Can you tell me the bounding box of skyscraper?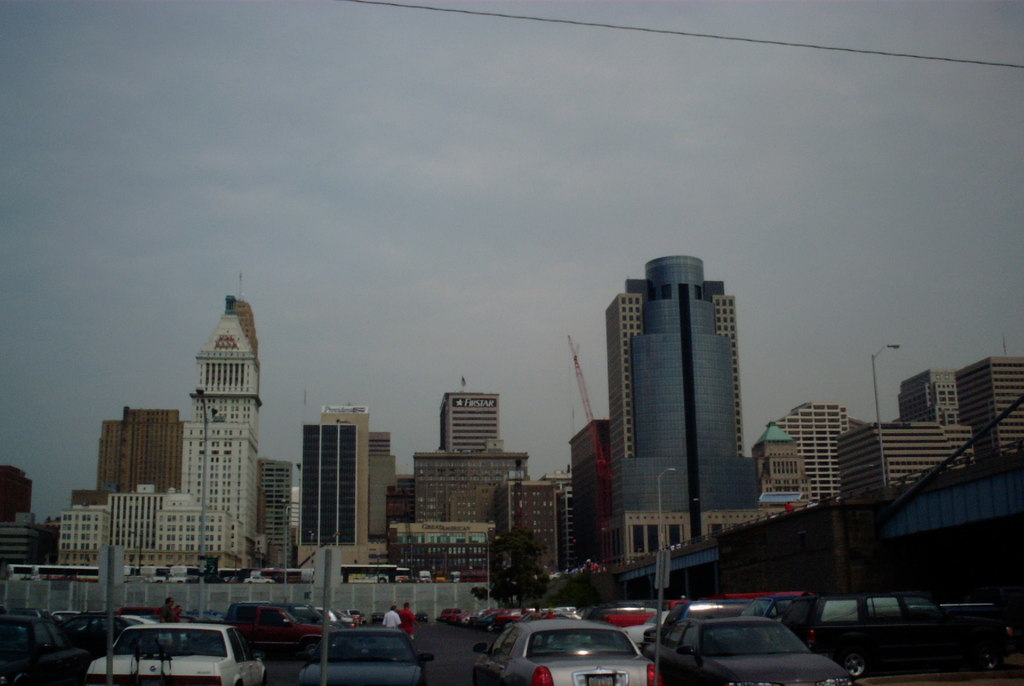
<bbox>184, 281, 255, 570</bbox>.
